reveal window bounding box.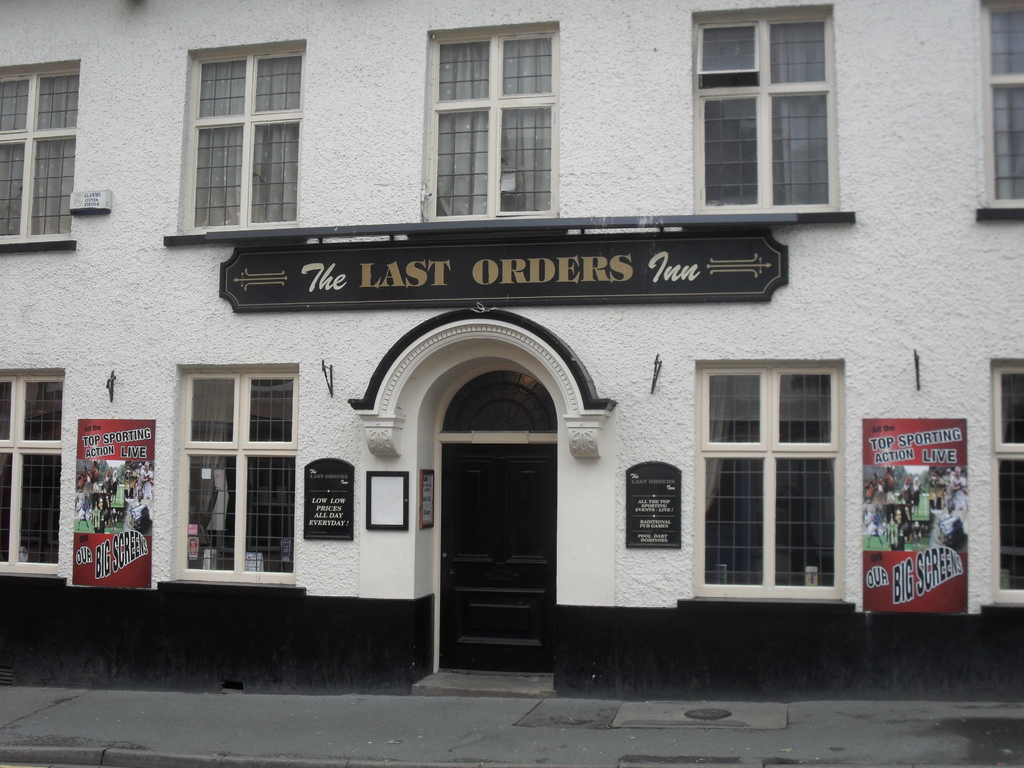
Revealed: [left=0, top=66, right=76, bottom=238].
